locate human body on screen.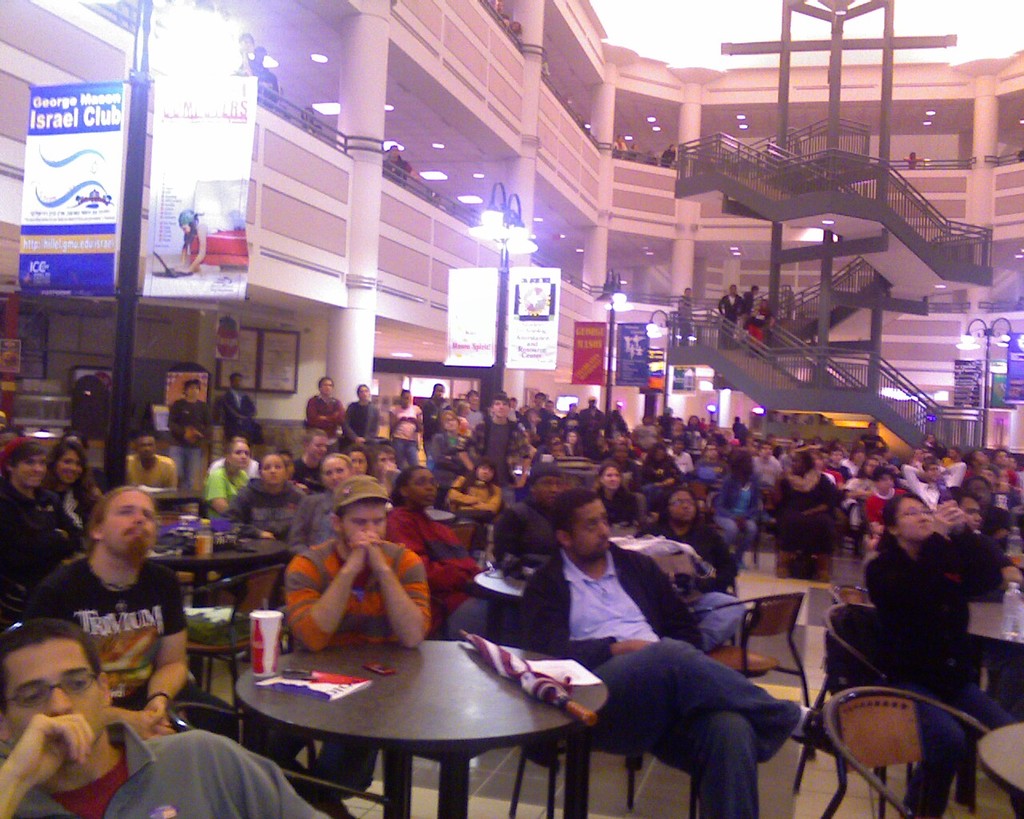
On screen at (718,283,745,351).
